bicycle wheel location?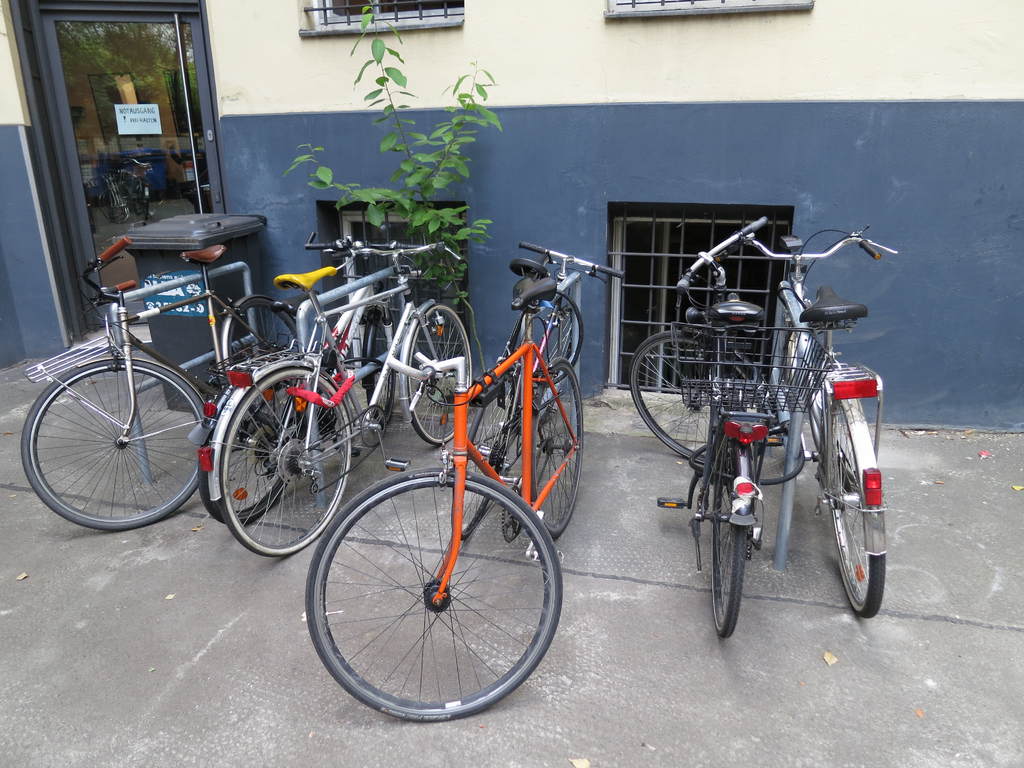
(x1=630, y1=330, x2=765, y2=463)
